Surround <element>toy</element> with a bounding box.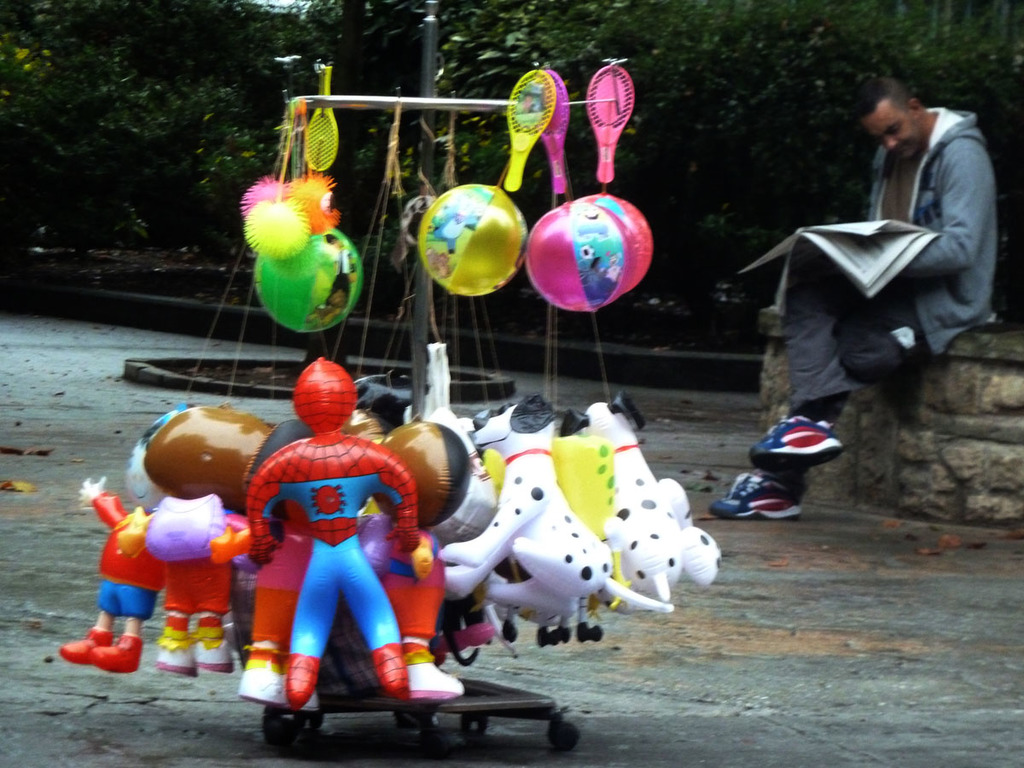
587/63/635/184.
